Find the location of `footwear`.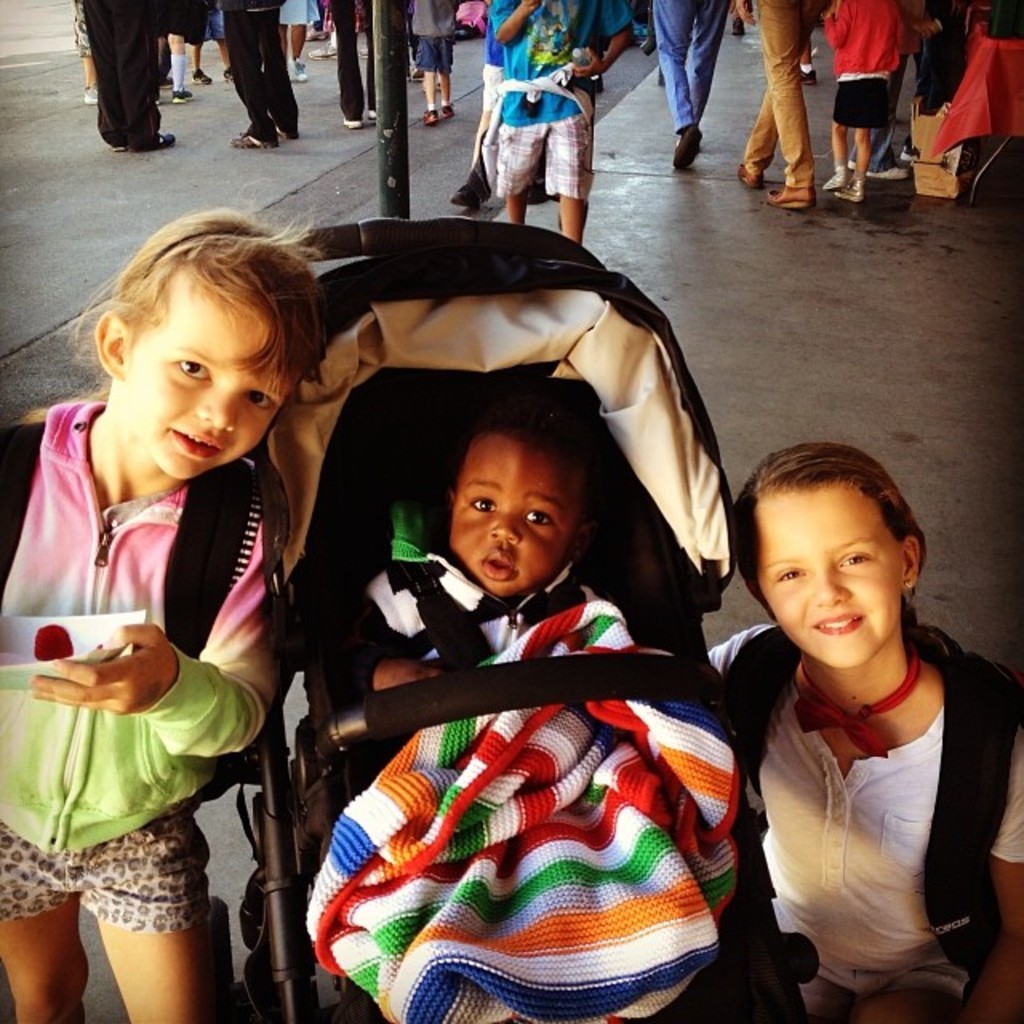
Location: {"left": 139, "top": 133, "right": 181, "bottom": 154}.
